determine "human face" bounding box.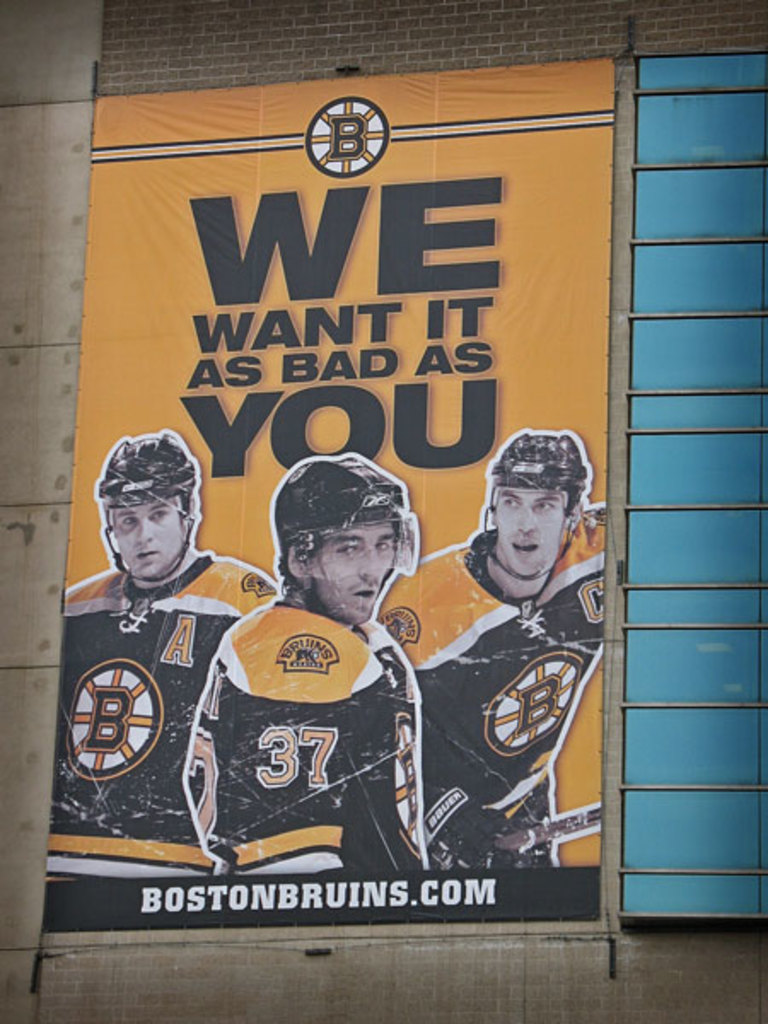
Determined: region(104, 492, 186, 572).
